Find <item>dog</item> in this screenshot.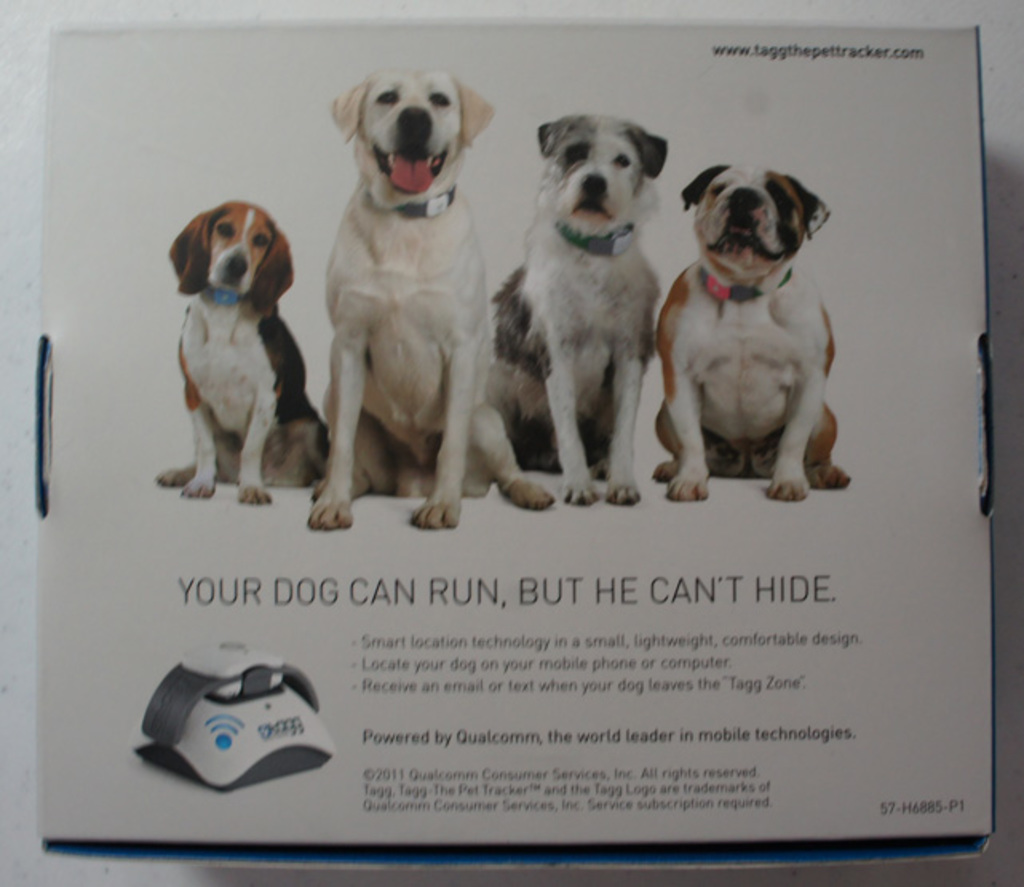
The bounding box for <item>dog</item> is {"left": 155, "top": 193, "right": 347, "bottom": 510}.
